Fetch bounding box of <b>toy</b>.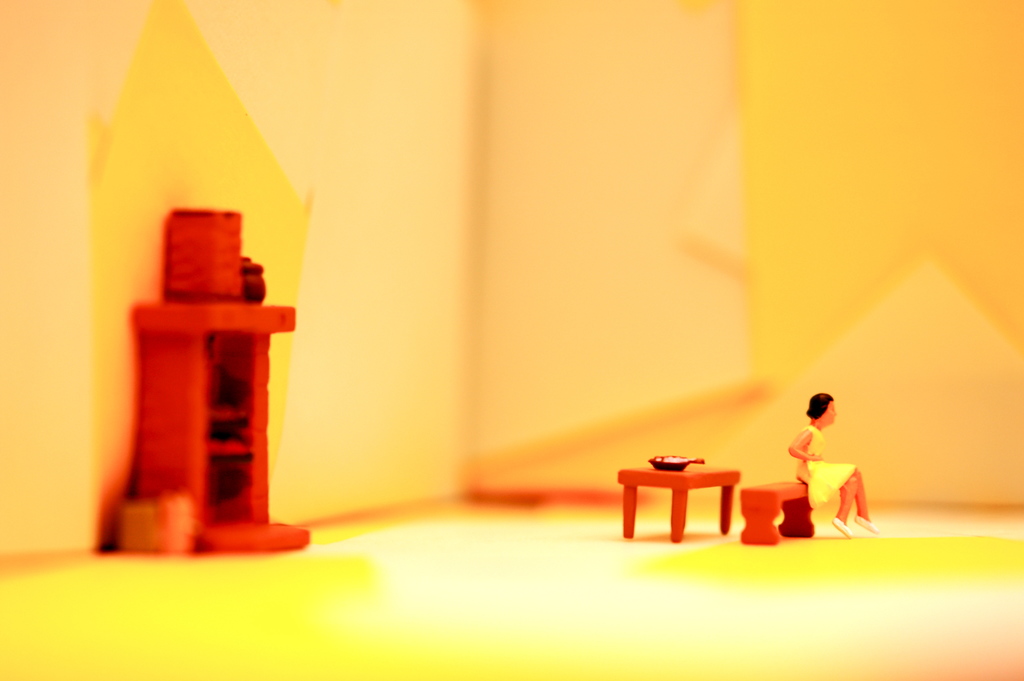
Bbox: (744,472,824,543).
